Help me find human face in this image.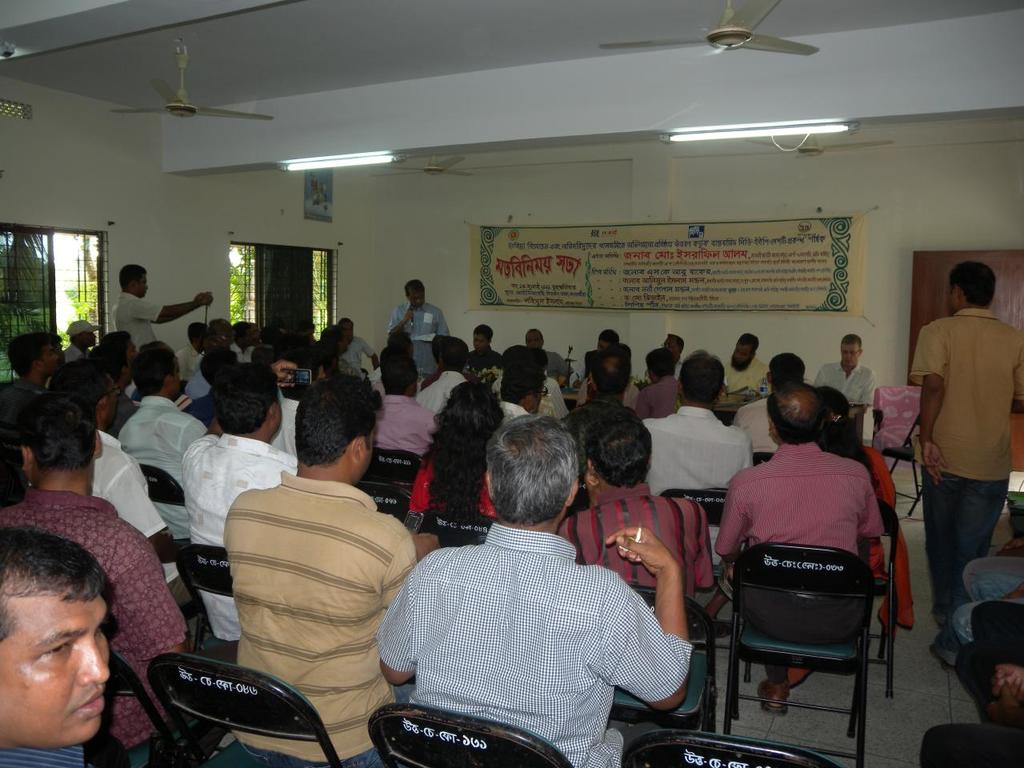
Found it: bbox=(224, 321, 234, 342).
